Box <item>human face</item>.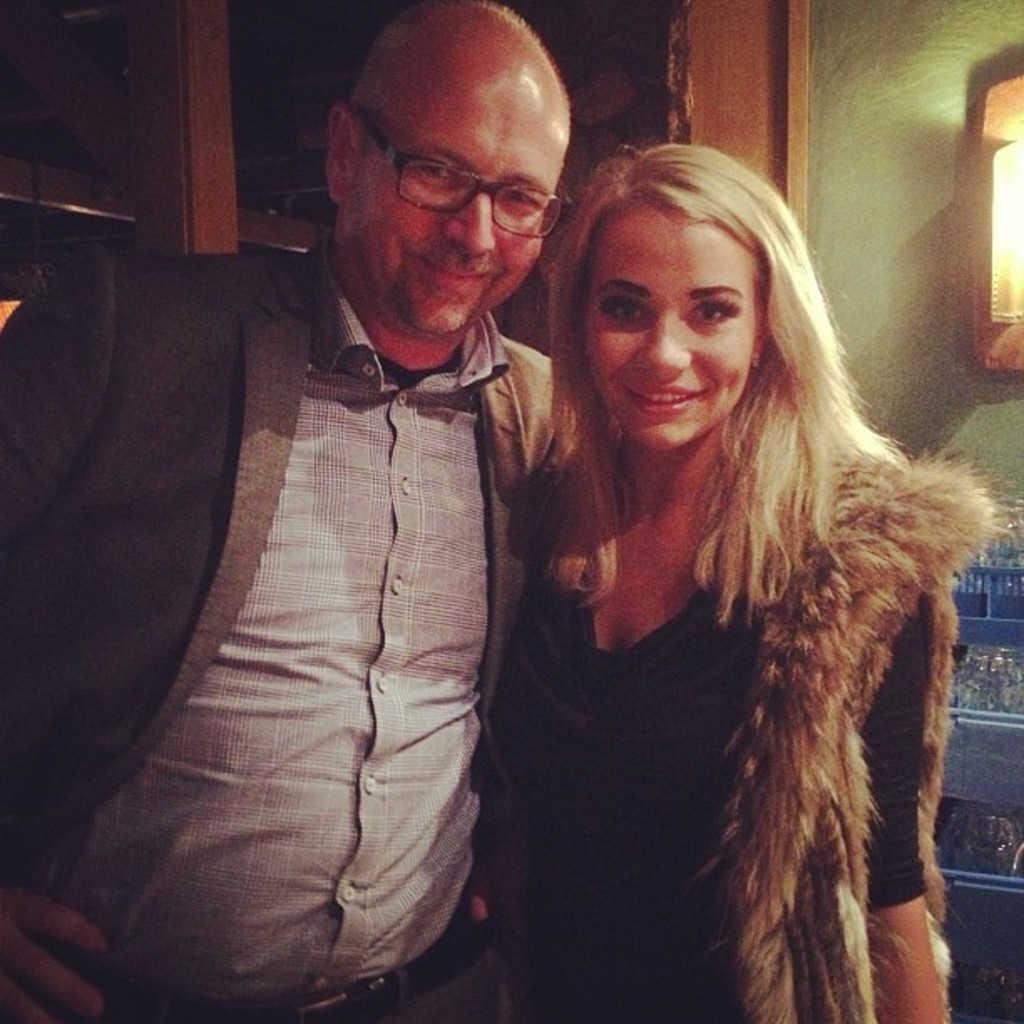
region(574, 187, 798, 455).
